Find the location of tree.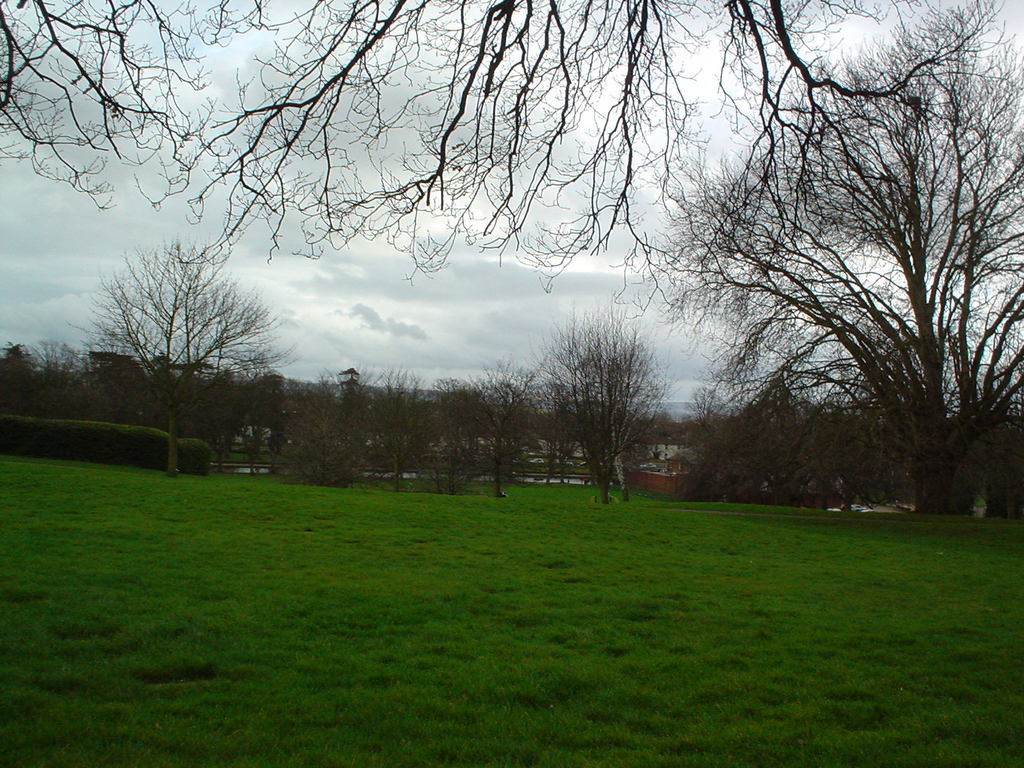
Location: pyautogui.locateOnScreen(110, 234, 299, 474).
